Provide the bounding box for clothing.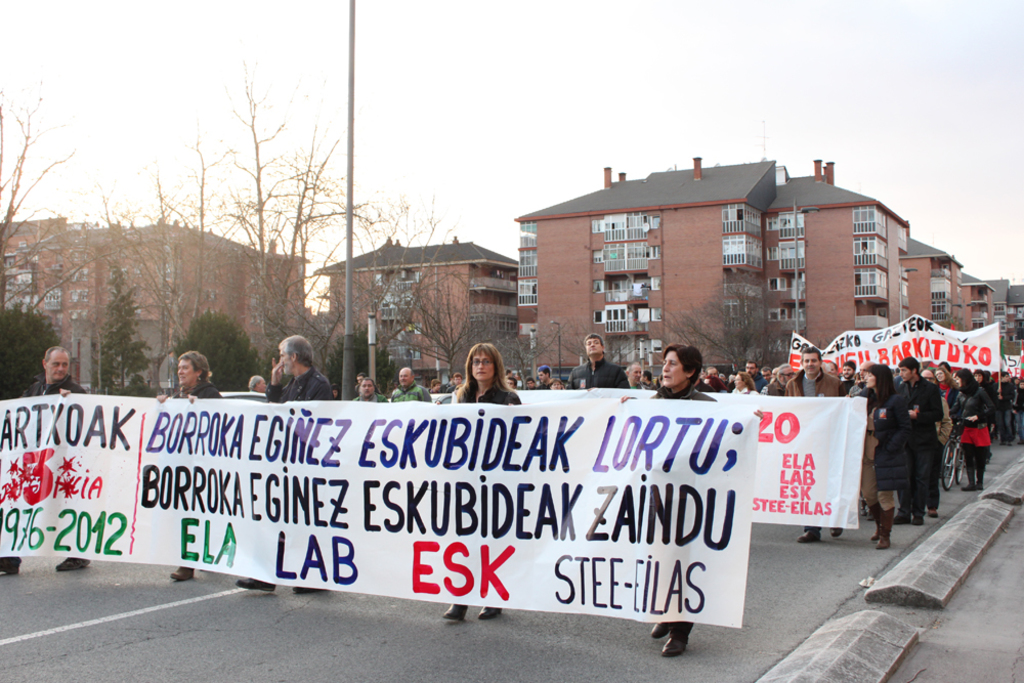
253 338 329 405.
